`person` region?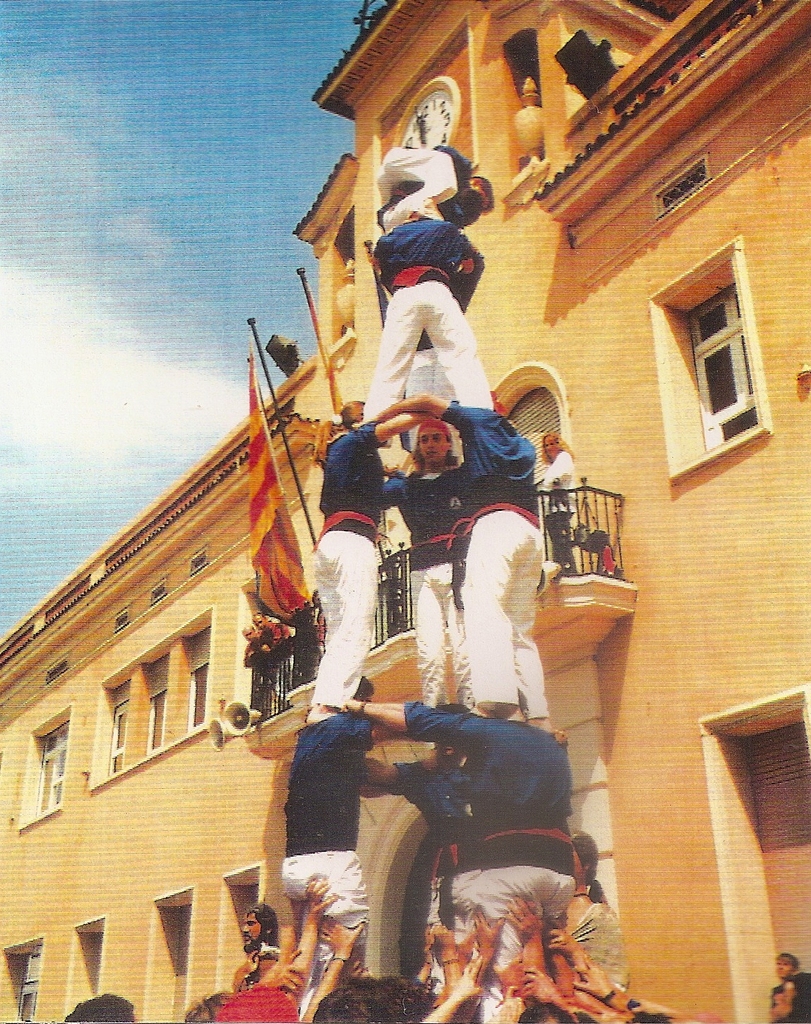
57,991,137,1023
